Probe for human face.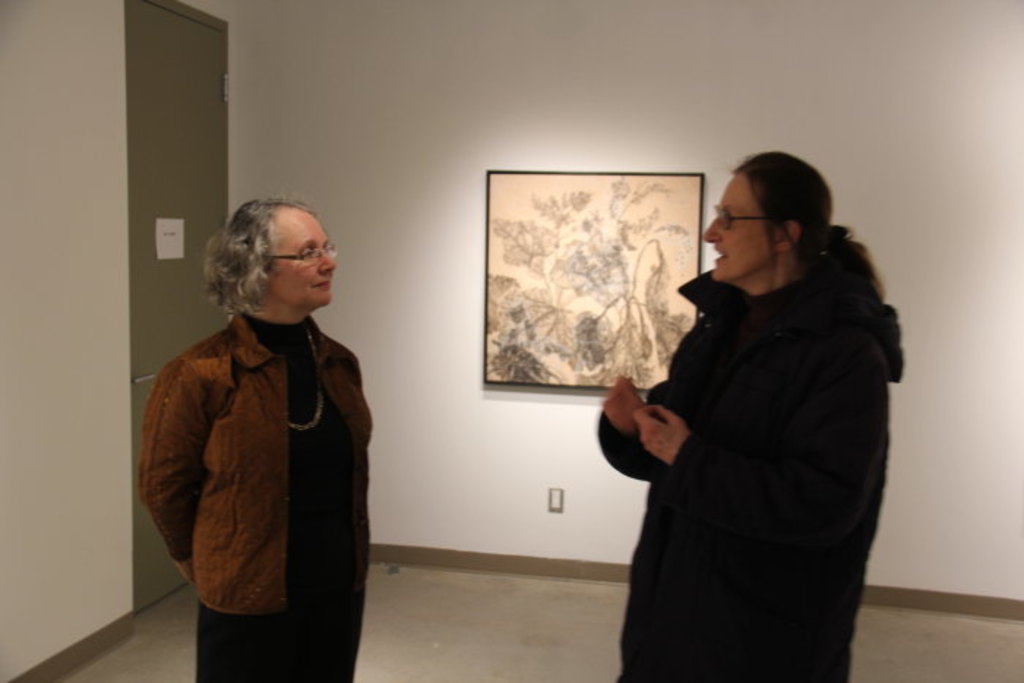
Probe result: <box>271,211,338,313</box>.
